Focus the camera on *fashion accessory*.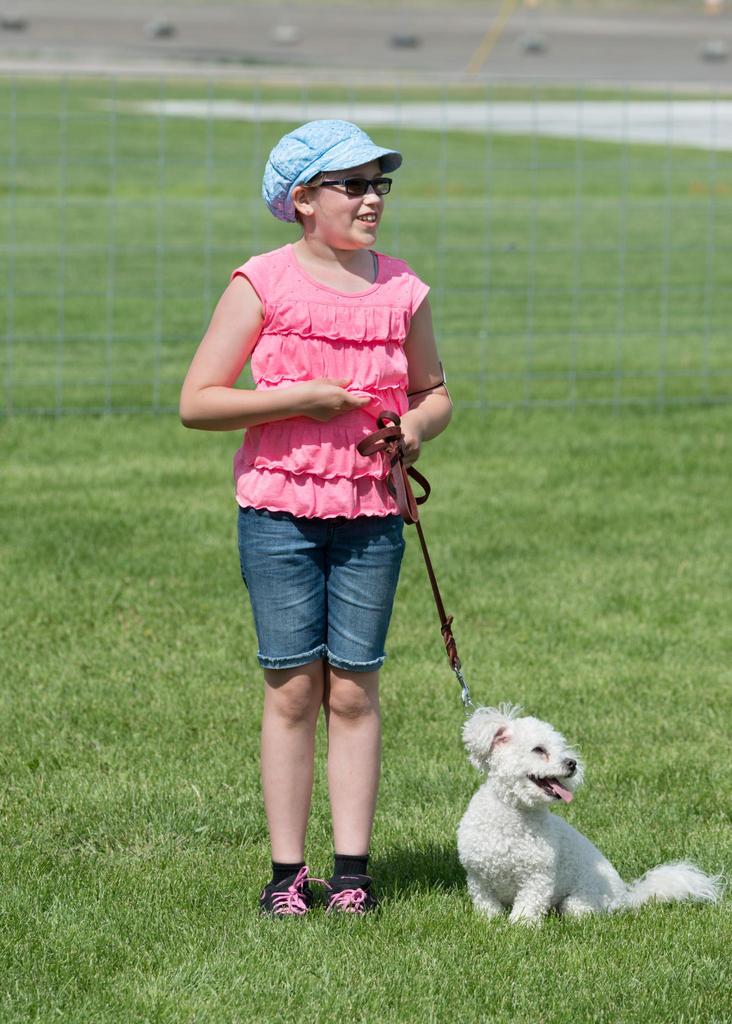
Focus region: BBox(260, 122, 406, 228).
